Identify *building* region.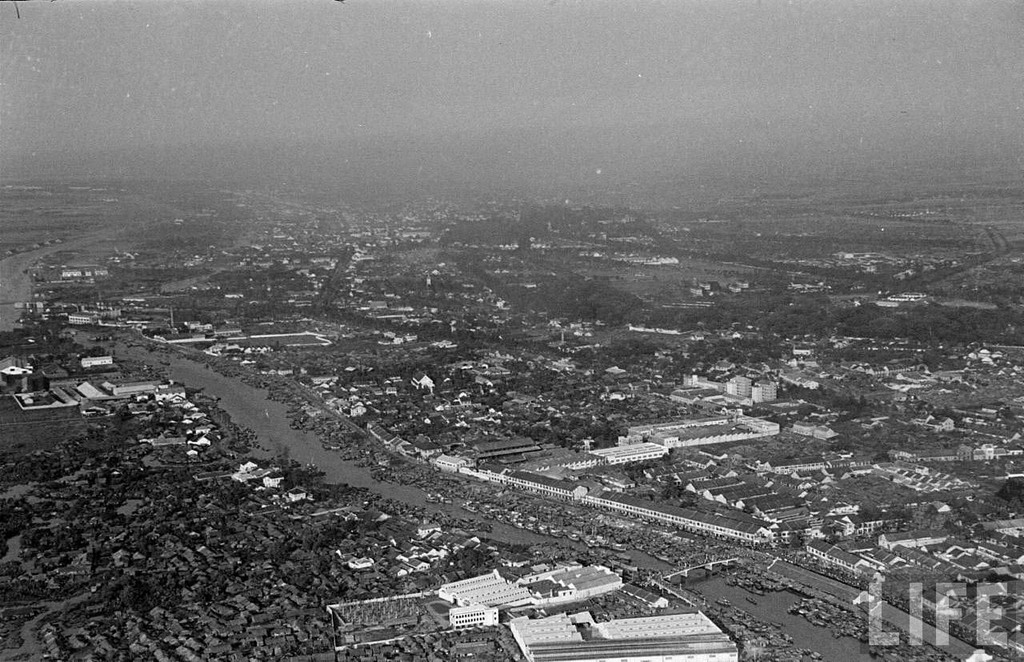
Region: x1=74 y1=346 x2=114 y2=368.
